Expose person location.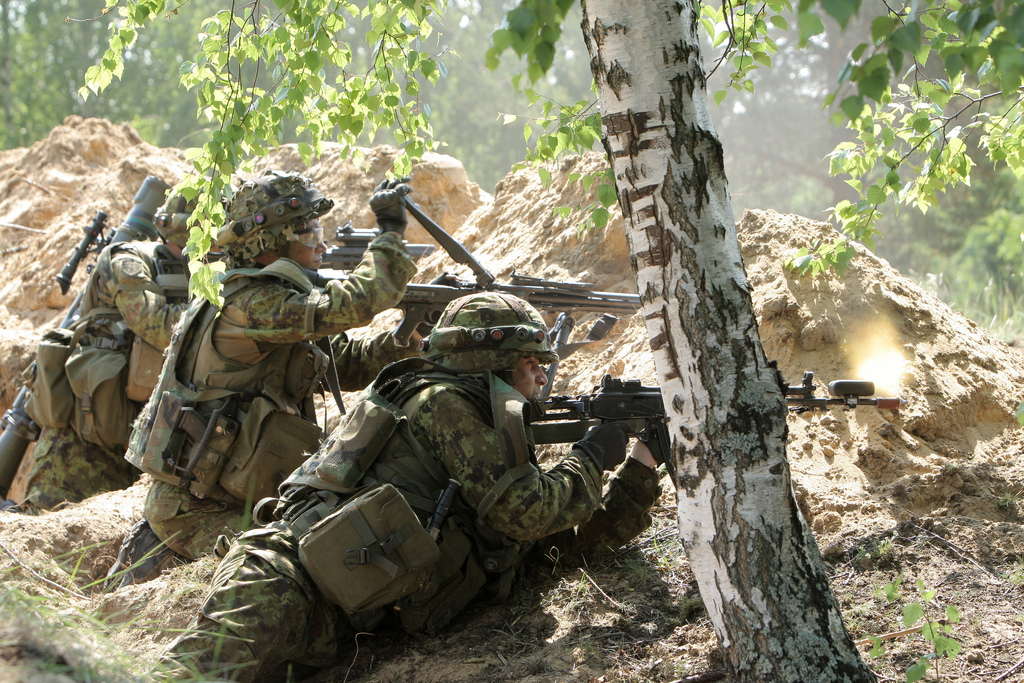
Exposed at bbox=(0, 163, 234, 514).
